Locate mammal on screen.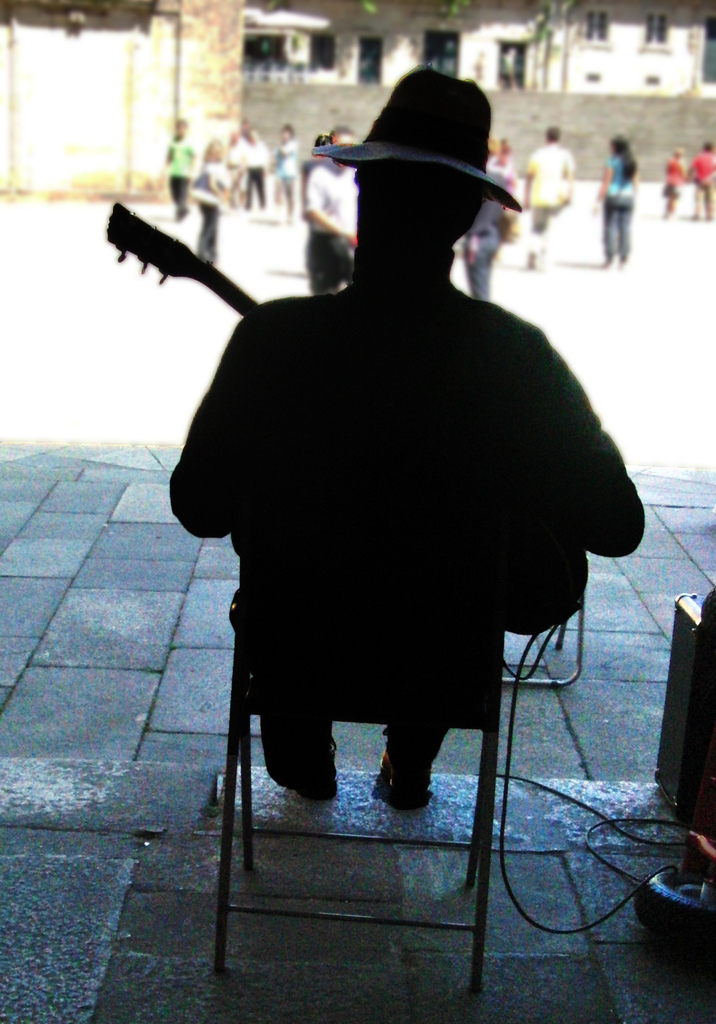
On screen at {"left": 190, "top": 137, "right": 228, "bottom": 266}.
